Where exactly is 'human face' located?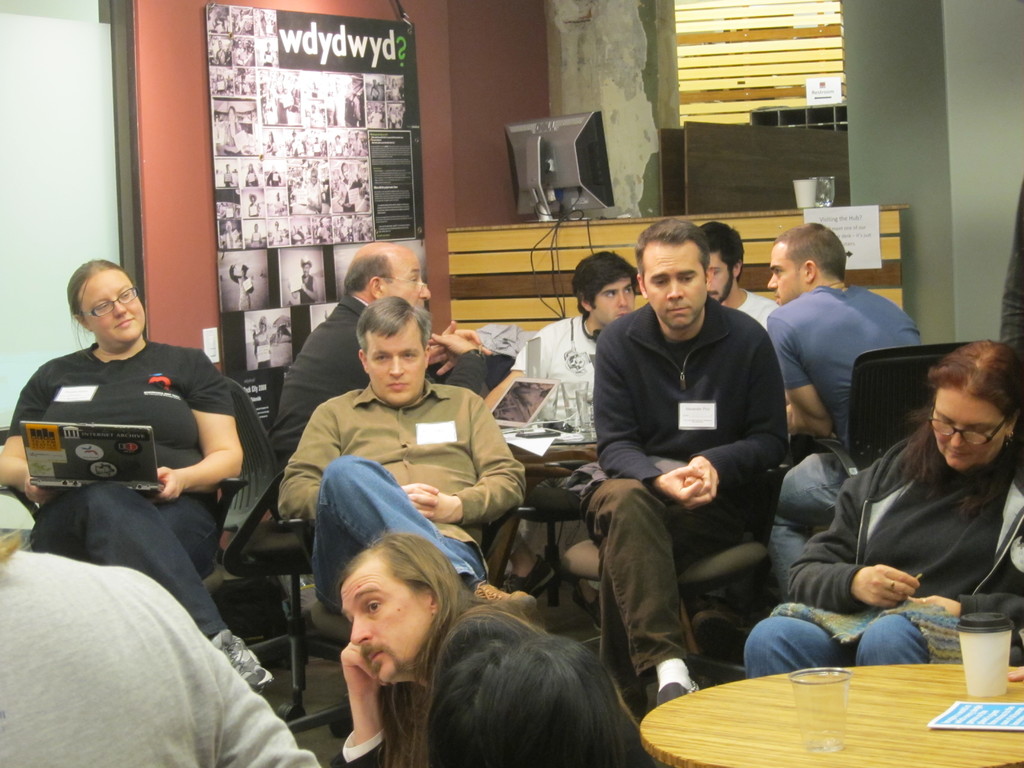
Its bounding box is bbox(764, 243, 808, 307).
